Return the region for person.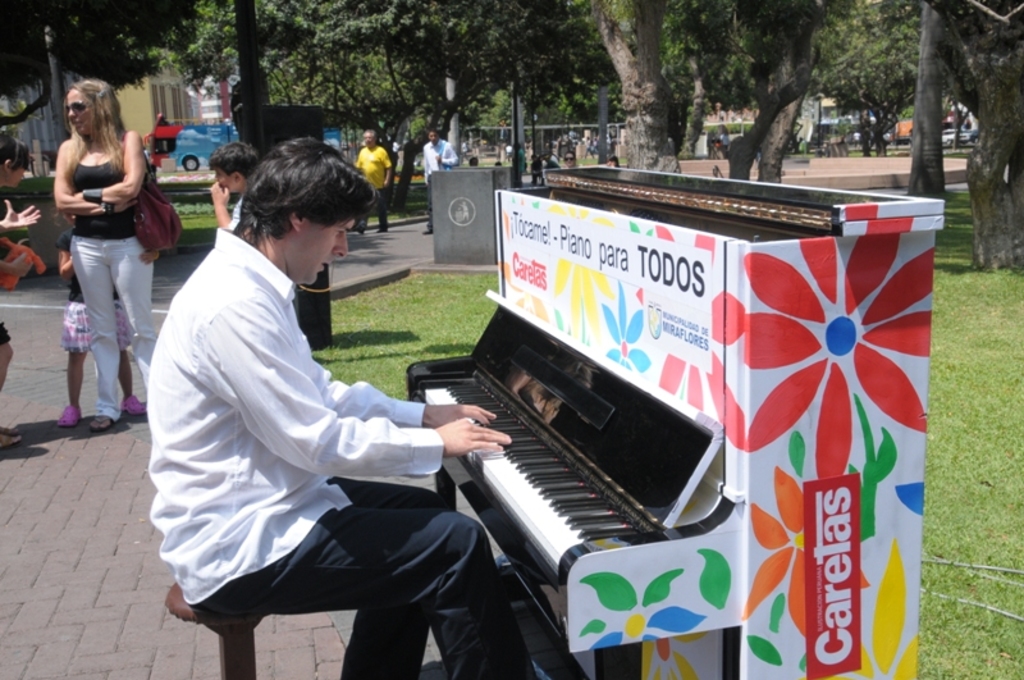
select_region(32, 100, 157, 470).
